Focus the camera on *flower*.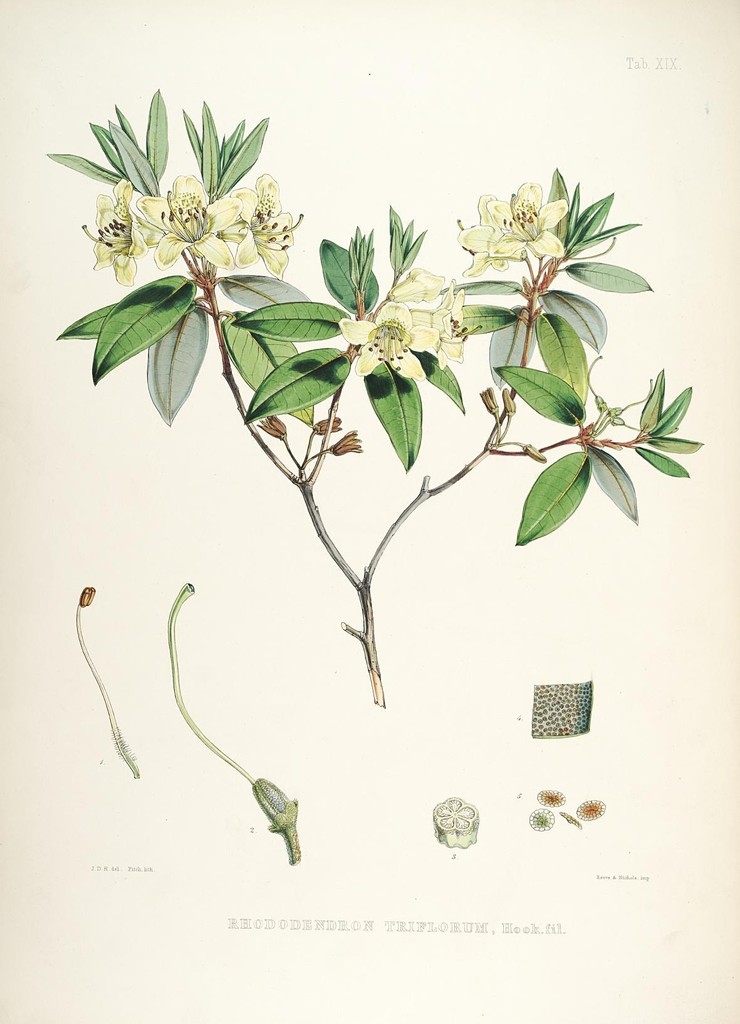
Focus region: locate(504, 388, 517, 416).
